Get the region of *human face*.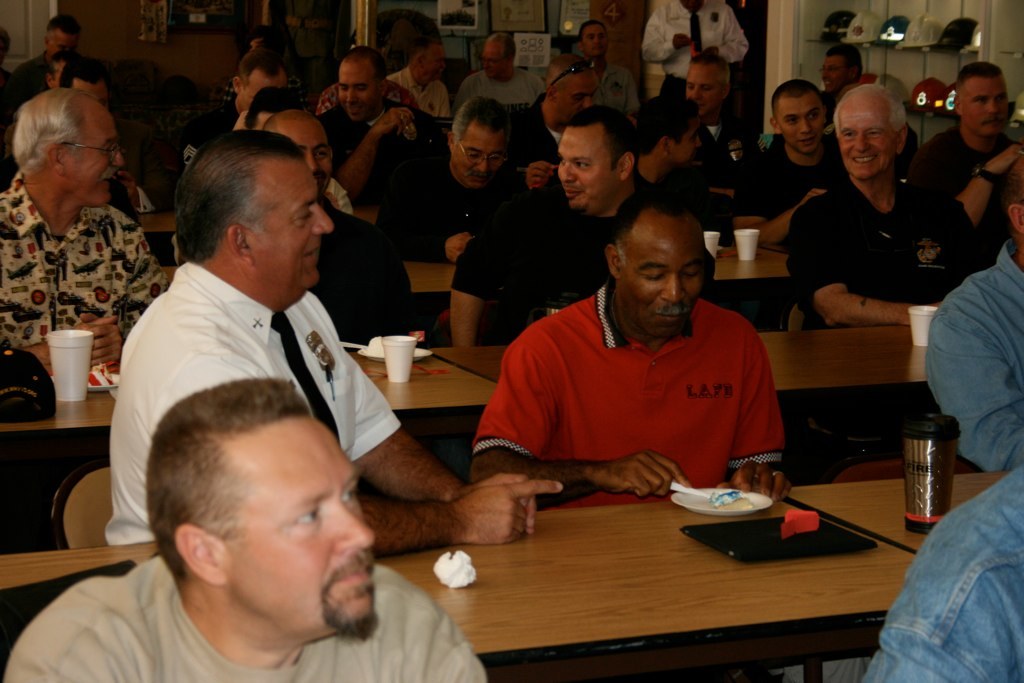
960 75 1013 139.
